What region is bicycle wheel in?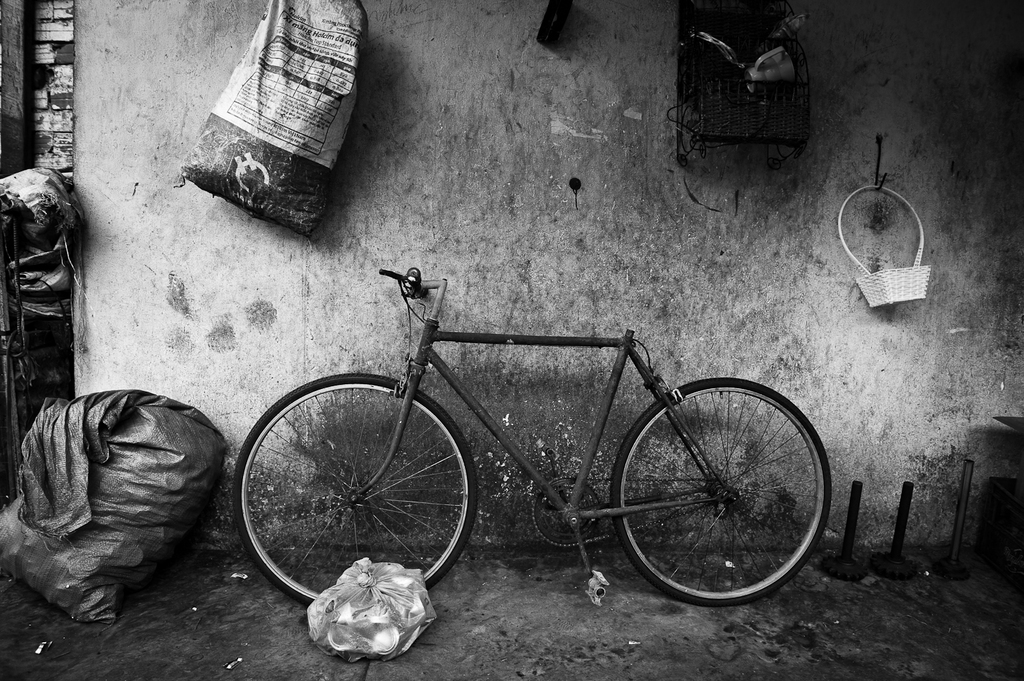
left=606, top=368, right=834, bottom=609.
